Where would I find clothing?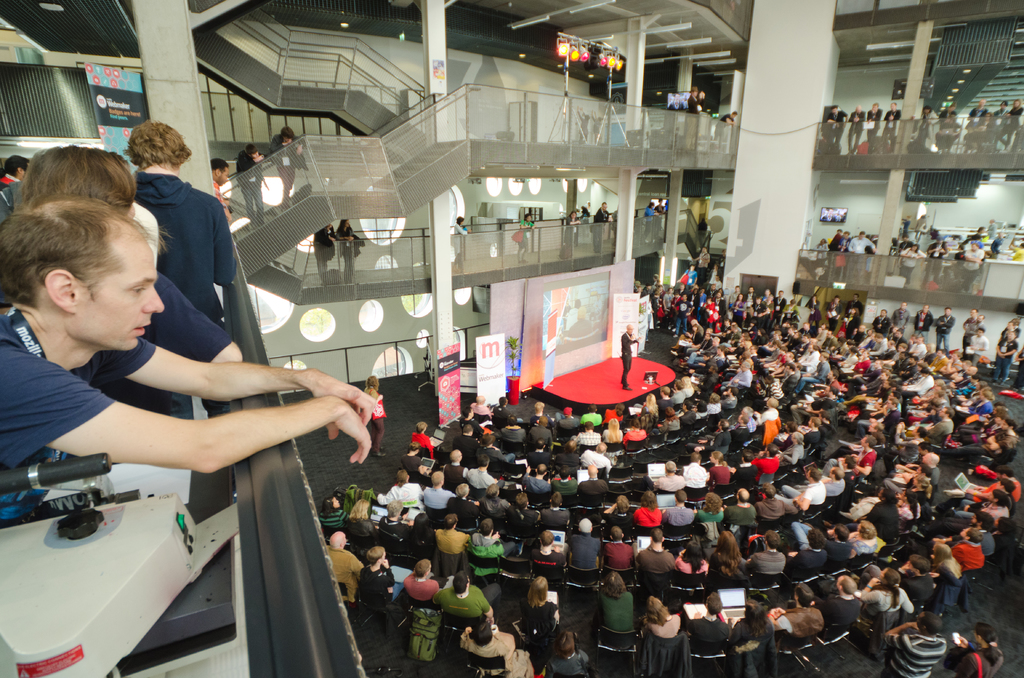
At BBox(335, 224, 358, 283).
